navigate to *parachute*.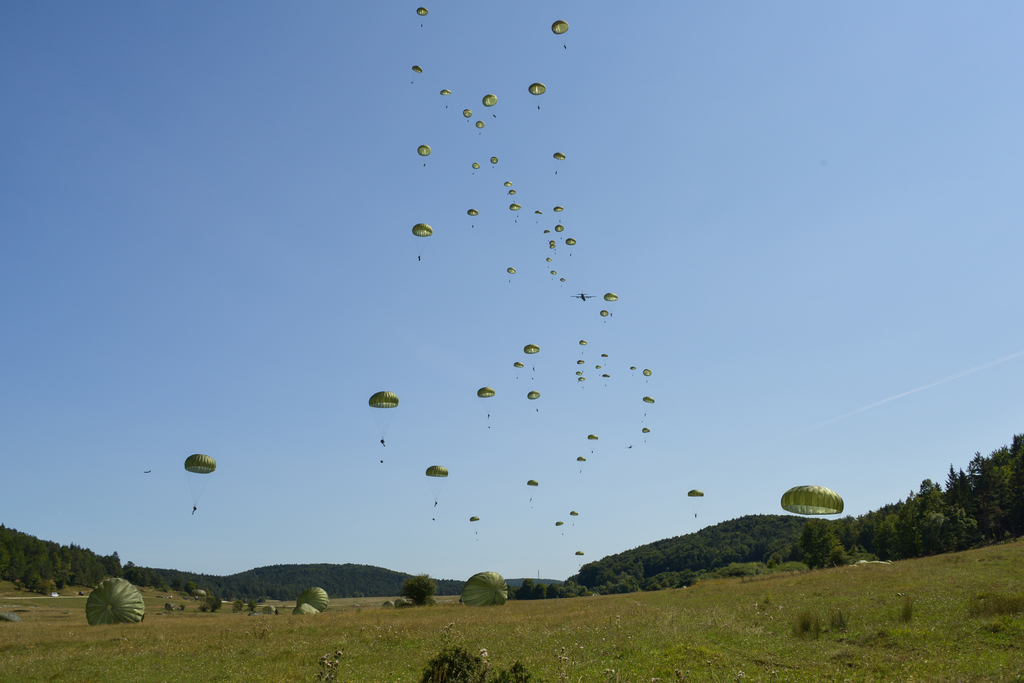
Navigation target: Rect(506, 267, 516, 281).
